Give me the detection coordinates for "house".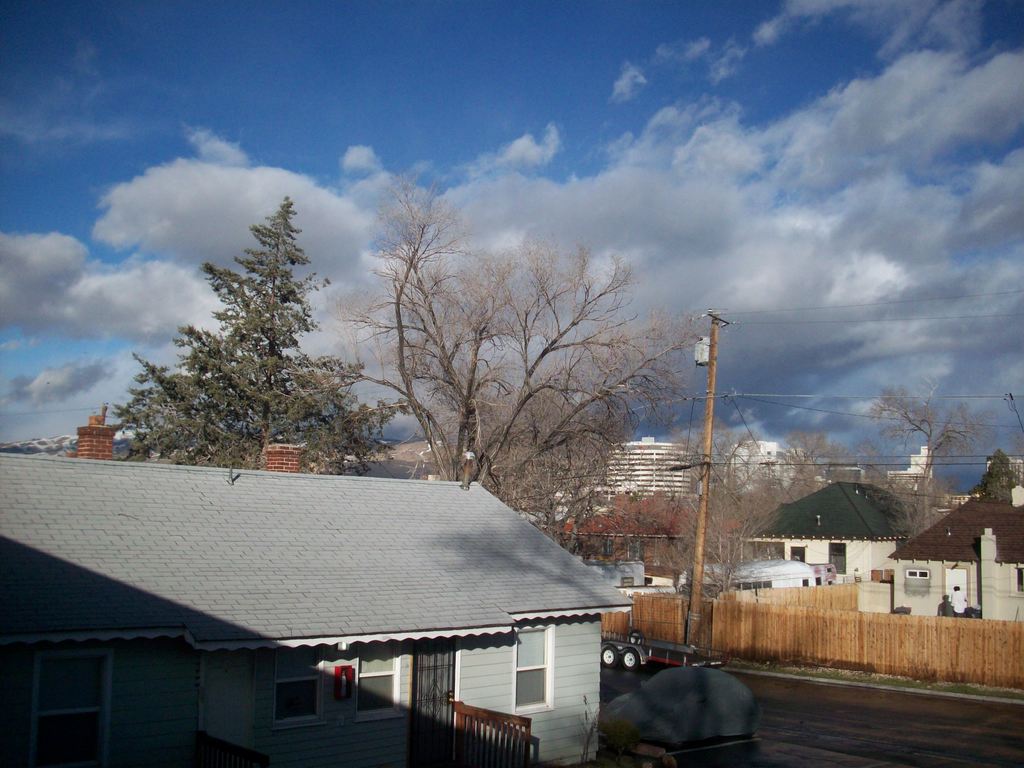
region(883, 484, 1023, 627).
